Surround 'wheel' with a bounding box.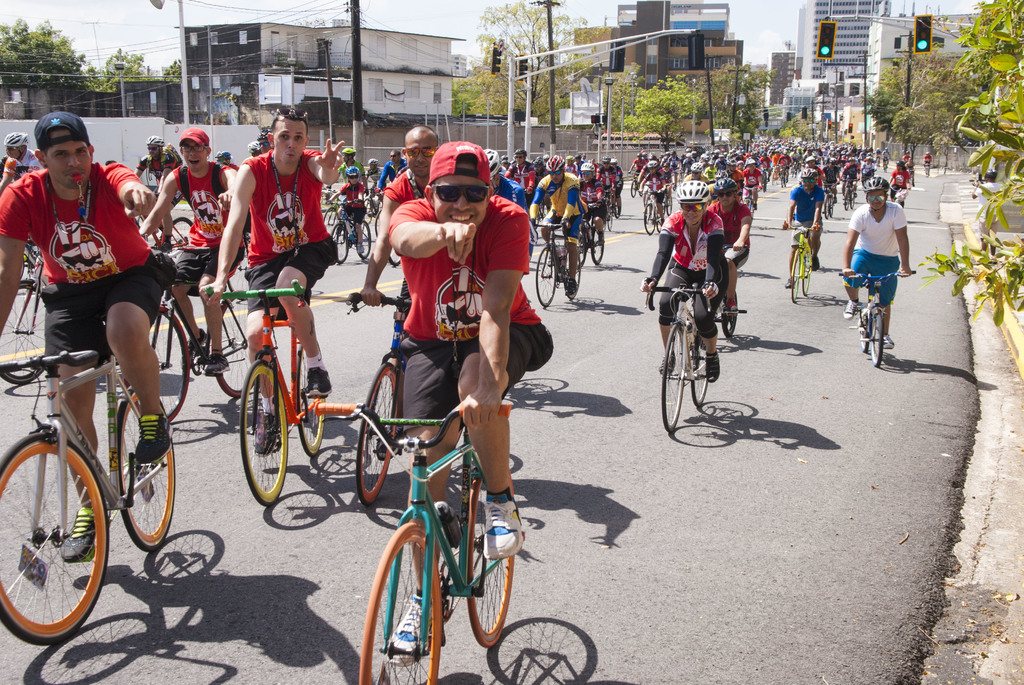
{"x1": 872, "y1": 308, "x2": 885, "y2": 374}.
